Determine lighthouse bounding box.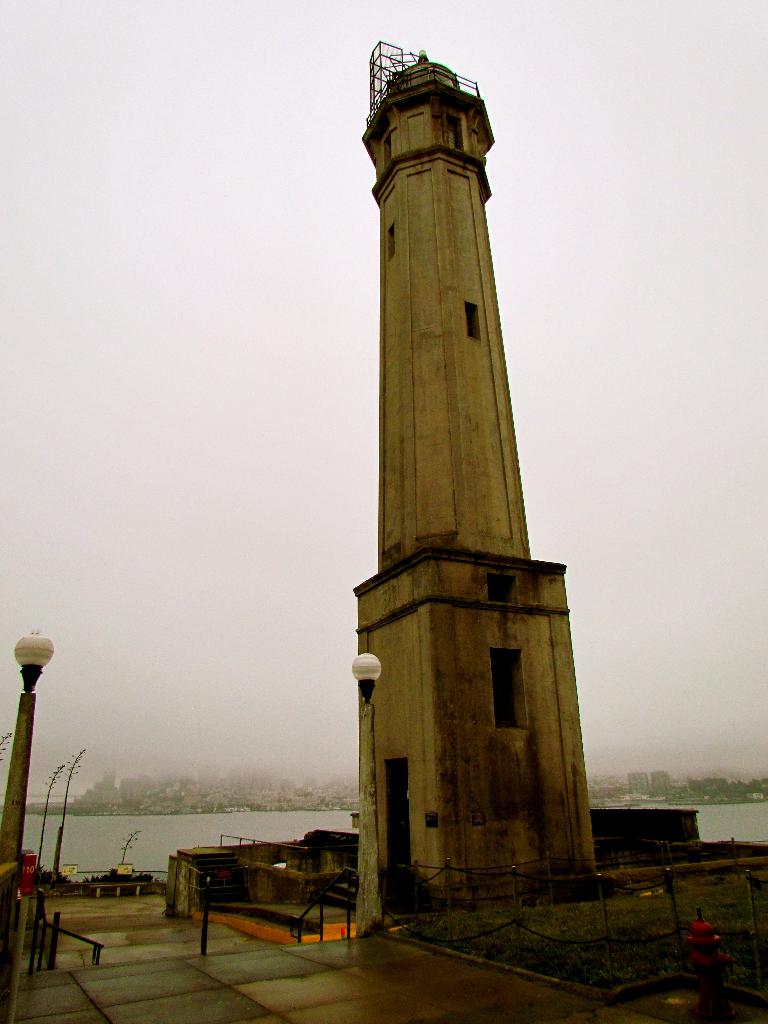
Determined: 323 0 607 938.
